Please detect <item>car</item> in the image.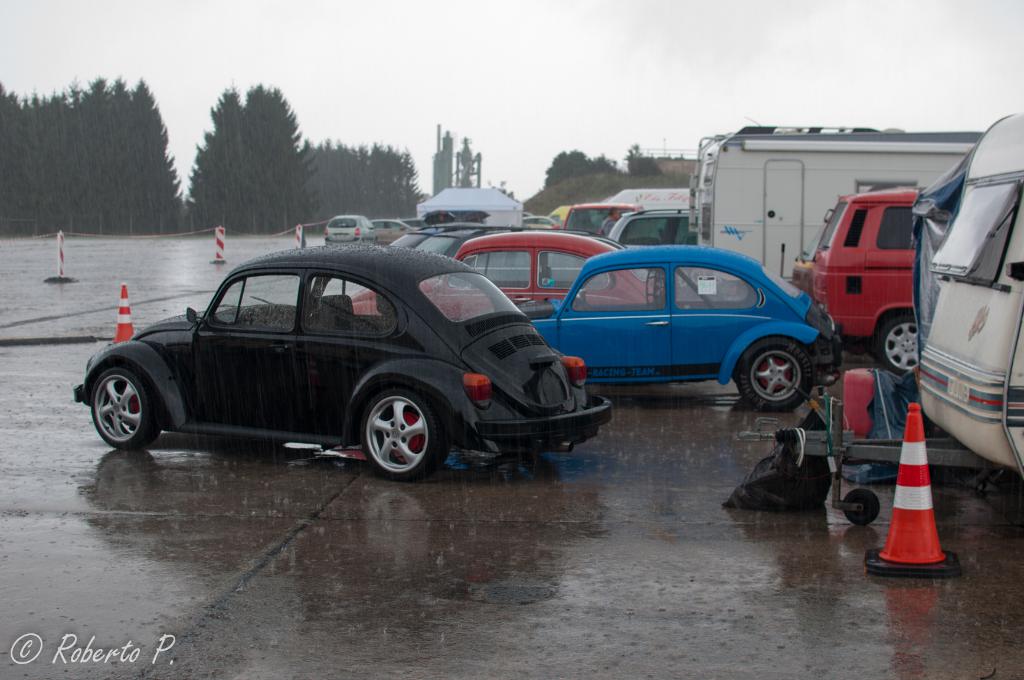
[69, 239, 620, 490].
